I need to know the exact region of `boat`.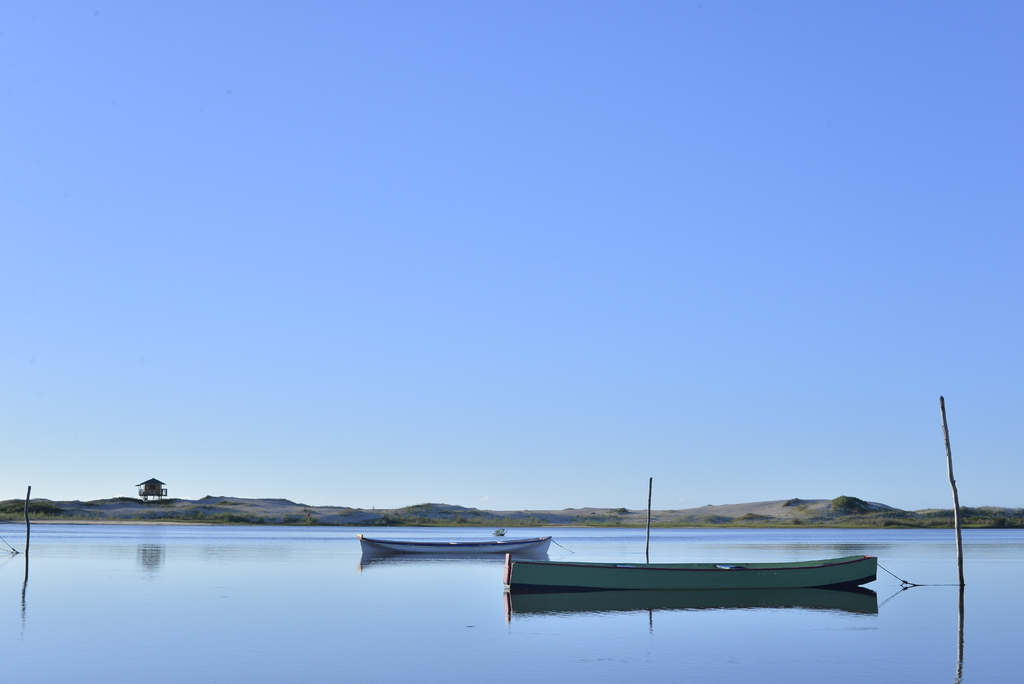
Region: pyautogui.locateOnScreen(356, 535, 555, 564).
